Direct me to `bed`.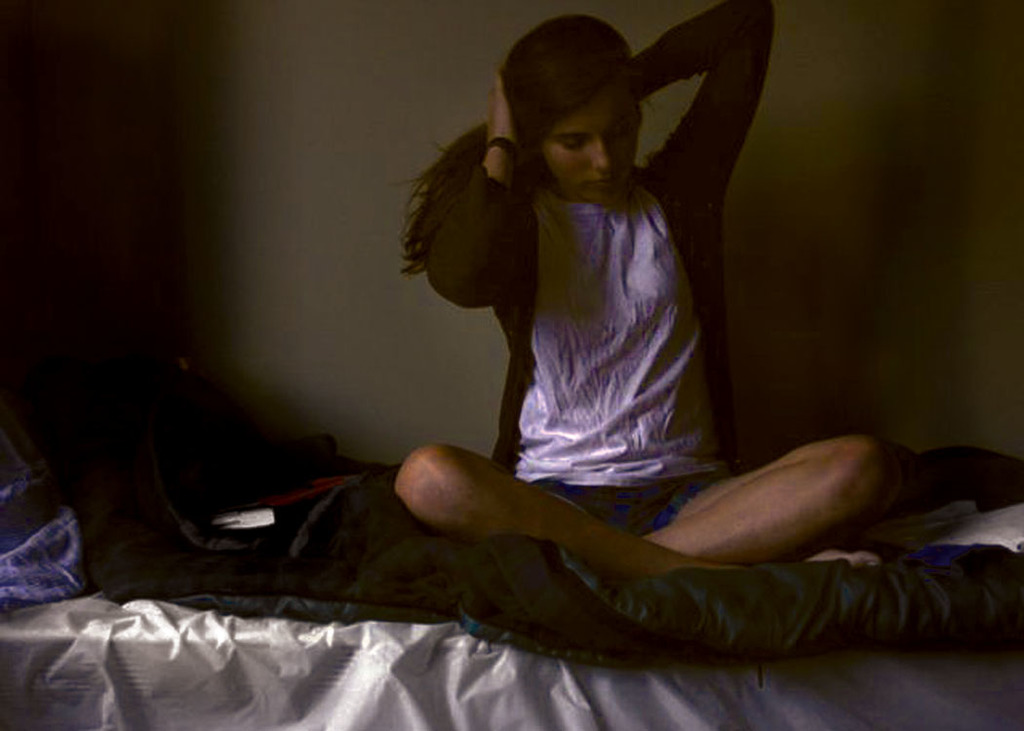
Direction: pyautogui.locateOnScreen(0, 449, 1023, 730).
